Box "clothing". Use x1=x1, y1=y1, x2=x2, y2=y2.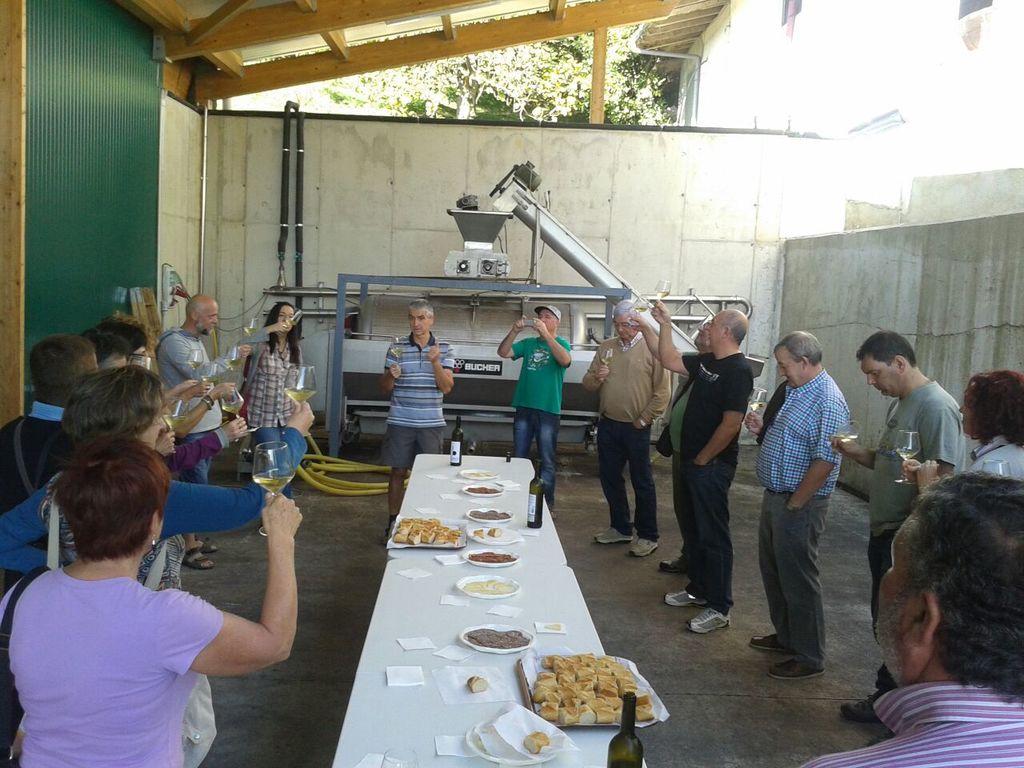
x1=2, y1=398, x2=74, y2=710.
